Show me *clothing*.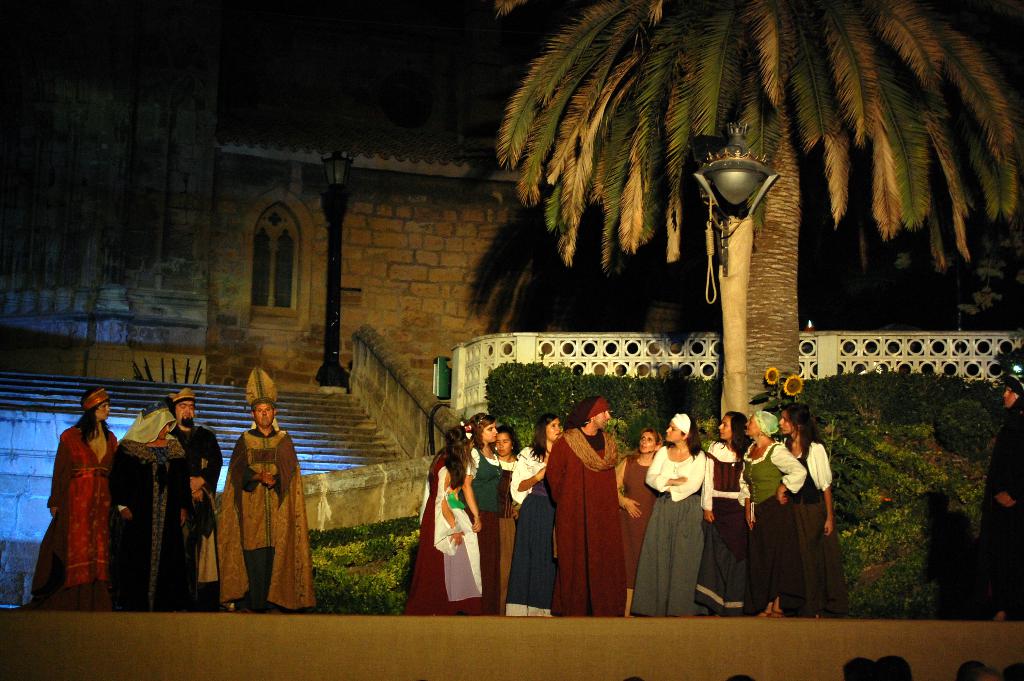
*clothing* is here: 111:436:191:607.
